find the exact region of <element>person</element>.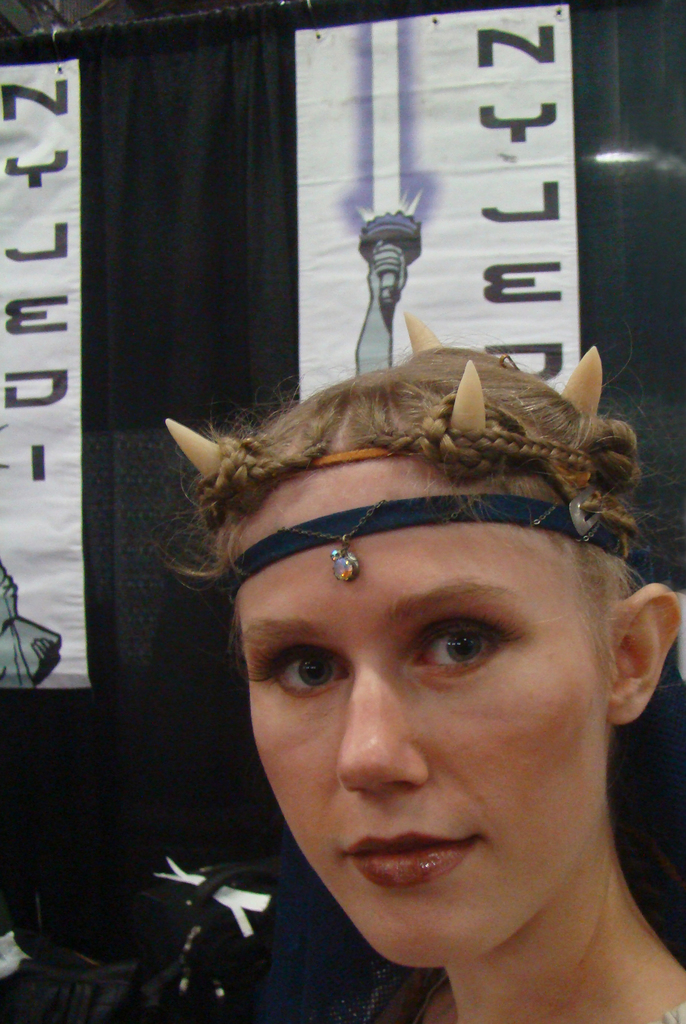
Exact region: 146 335 685 1023.
